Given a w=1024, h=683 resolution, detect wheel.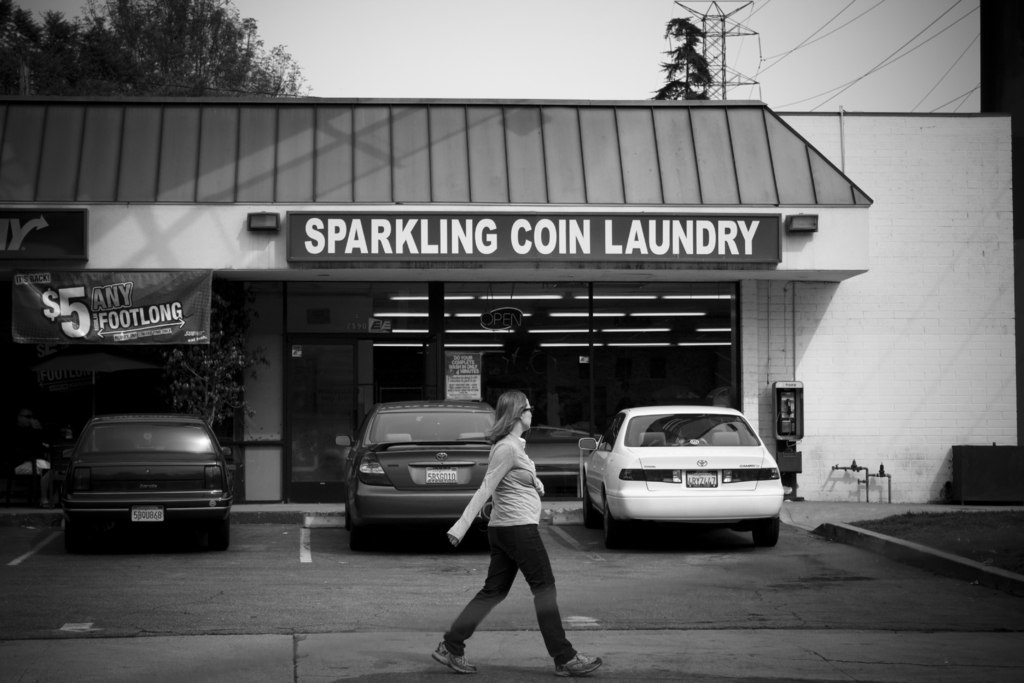
left=755, top=520, right=780, bottom=548.
